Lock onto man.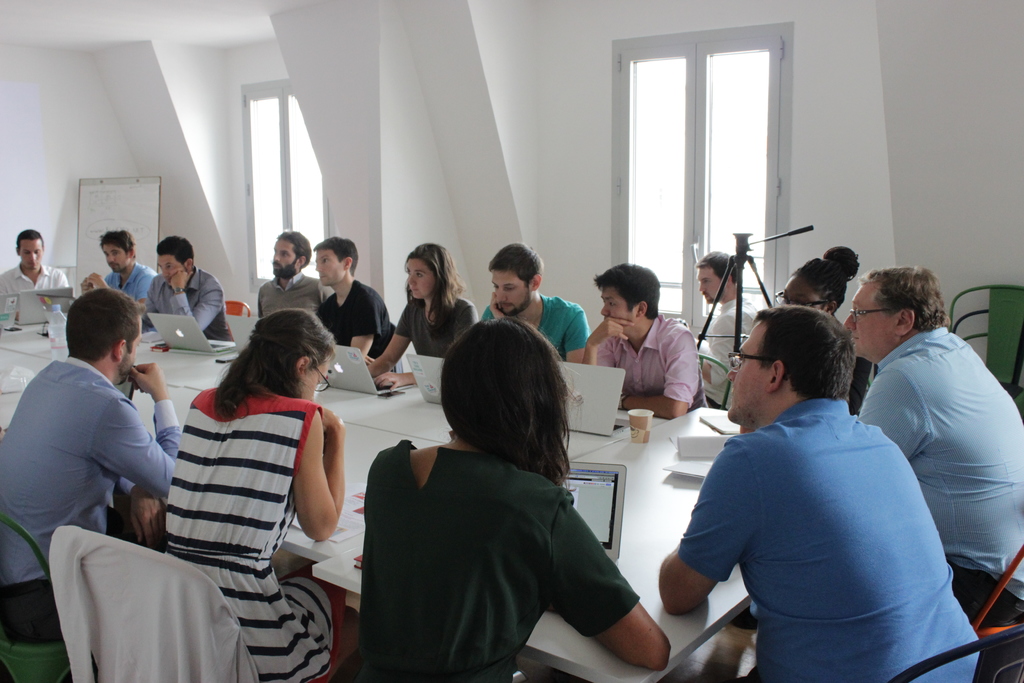
Locked: bbox=(316, 240, 394, 358).
